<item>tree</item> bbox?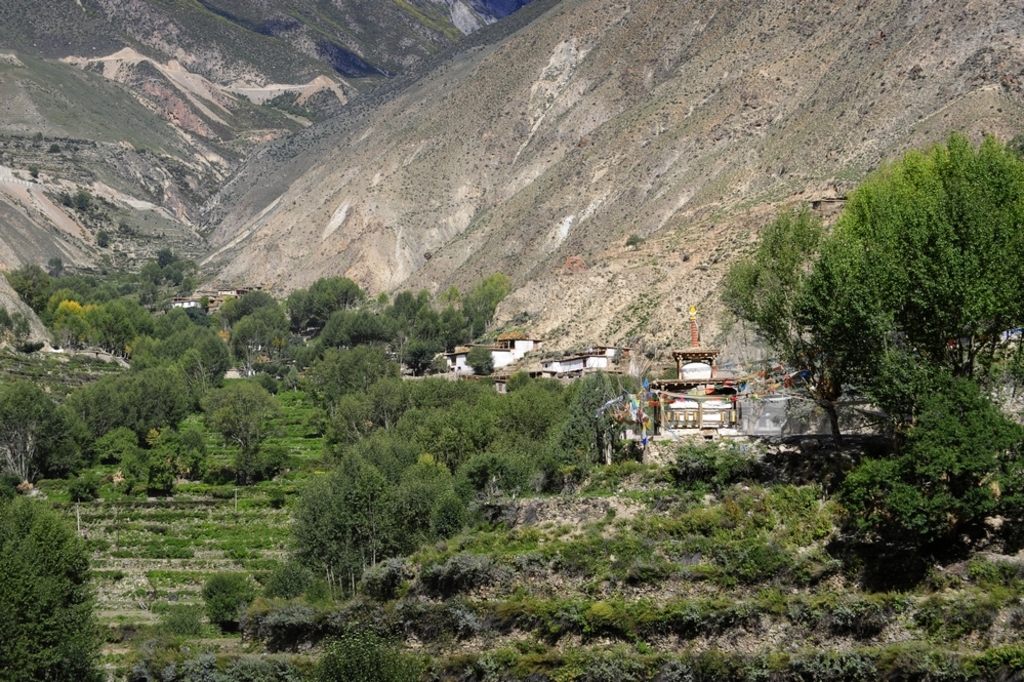
174/420/207/478
